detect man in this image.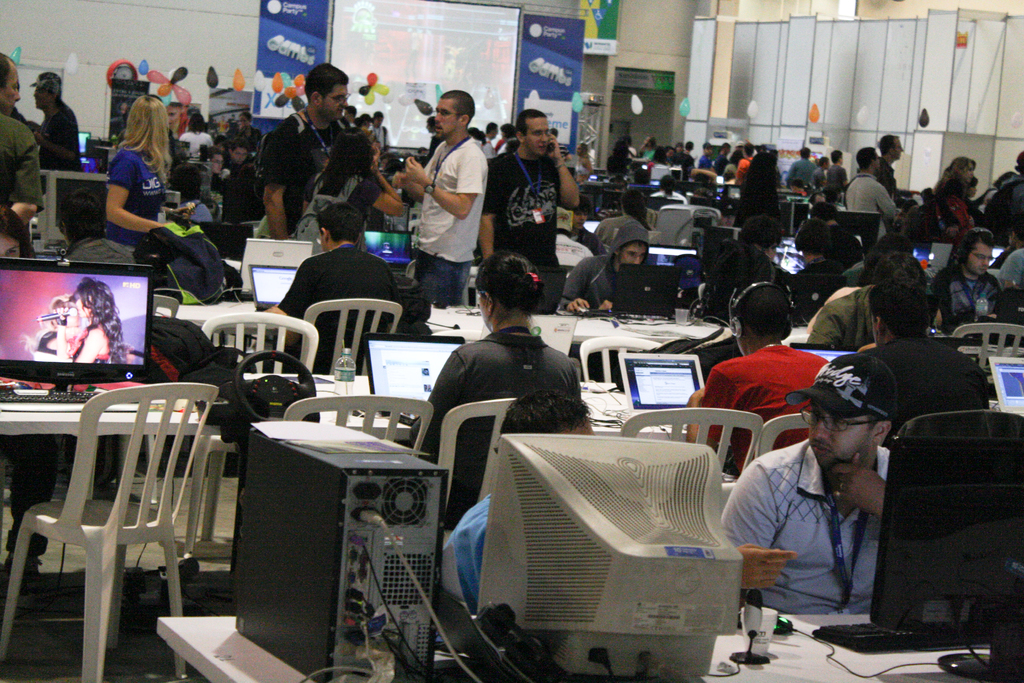
Detection: [425, 117, 446, 154].
